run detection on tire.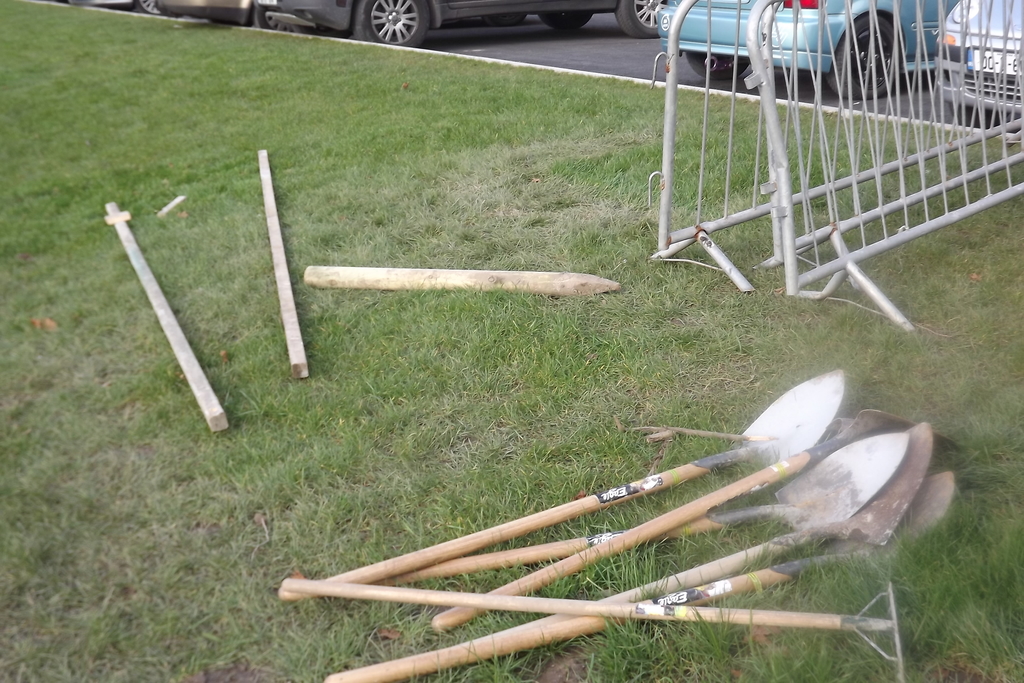
Result: 685,49,749,79.
